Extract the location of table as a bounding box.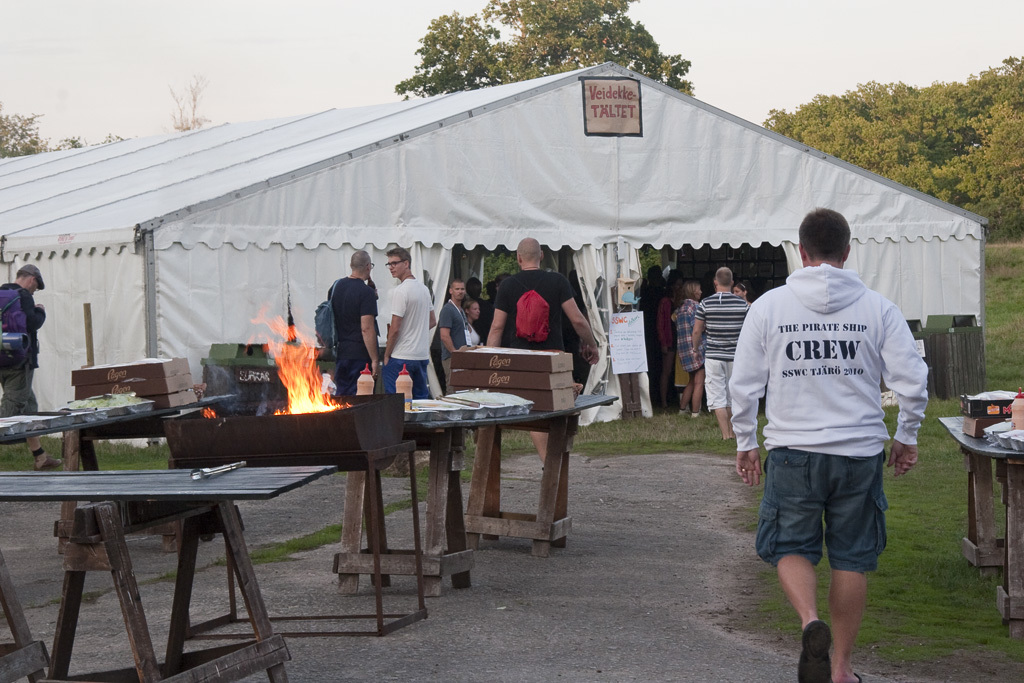
(left=0, top=385, right=232, bottom=556).
